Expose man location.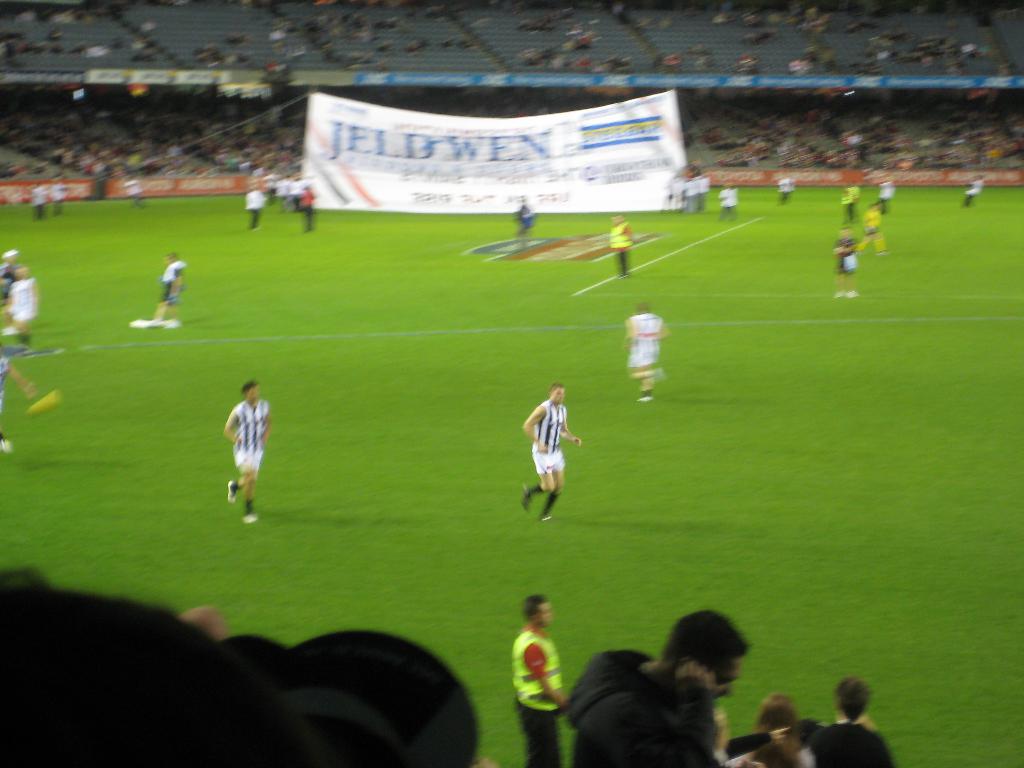
Exposed at crop(298, 182, 318, 234).
